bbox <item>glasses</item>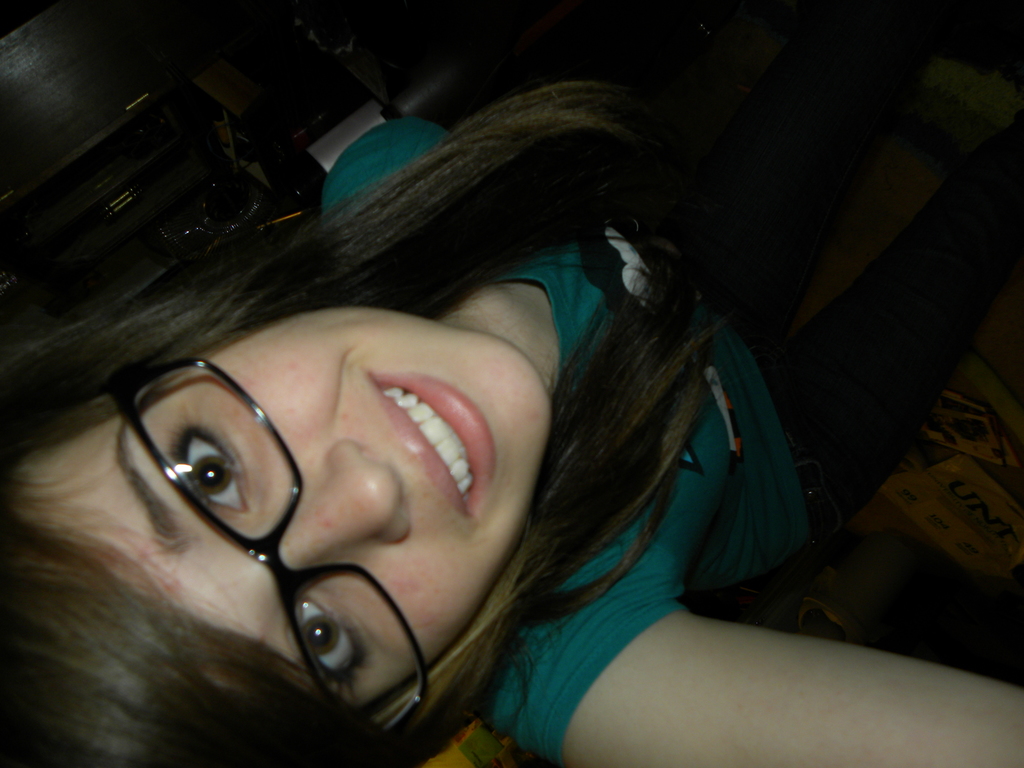
52, 355, 434, 748
